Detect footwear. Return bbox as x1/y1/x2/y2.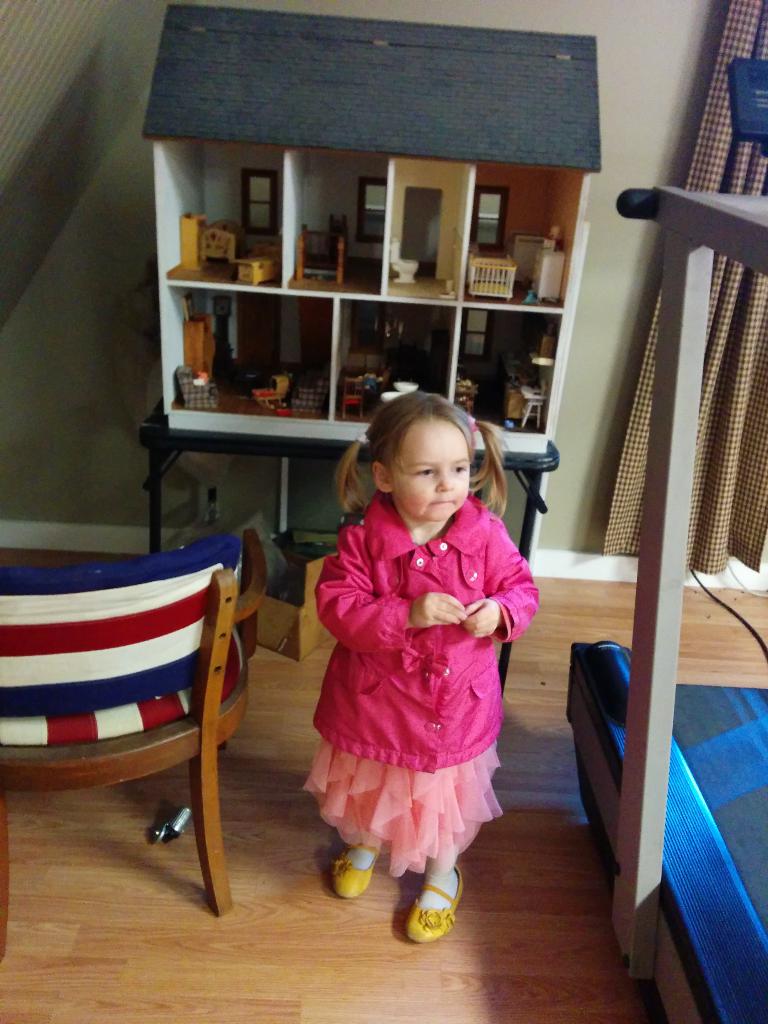
333/841/380/895.
